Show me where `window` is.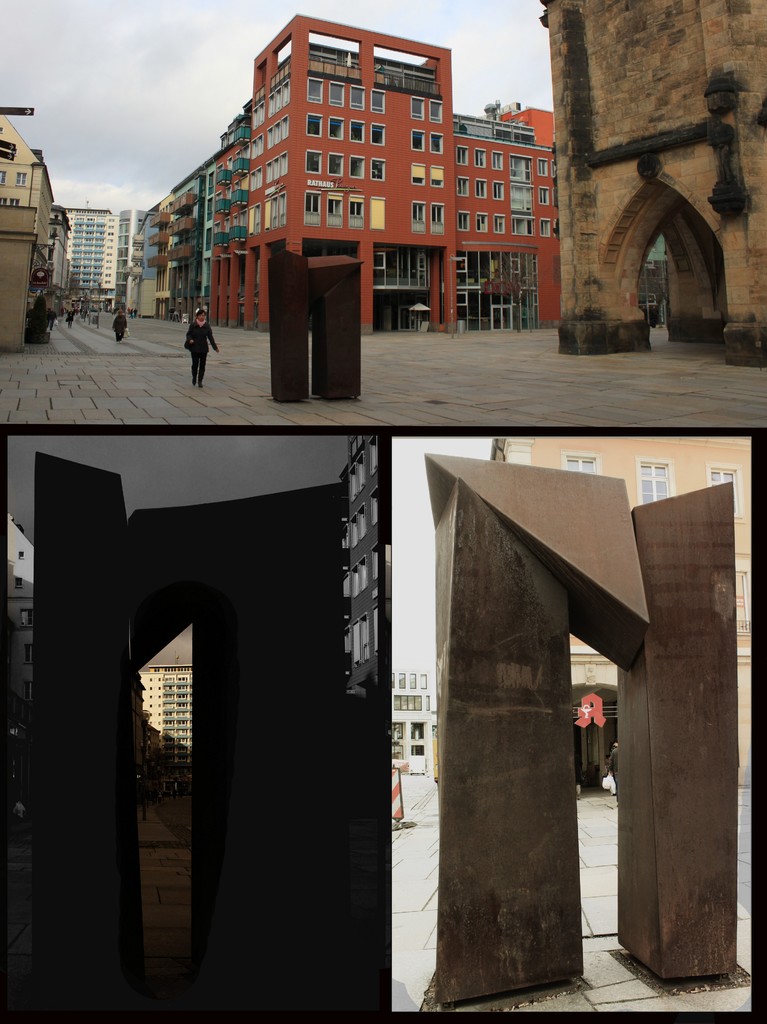
`window` is at bbox(371, 244, 432, 286).
